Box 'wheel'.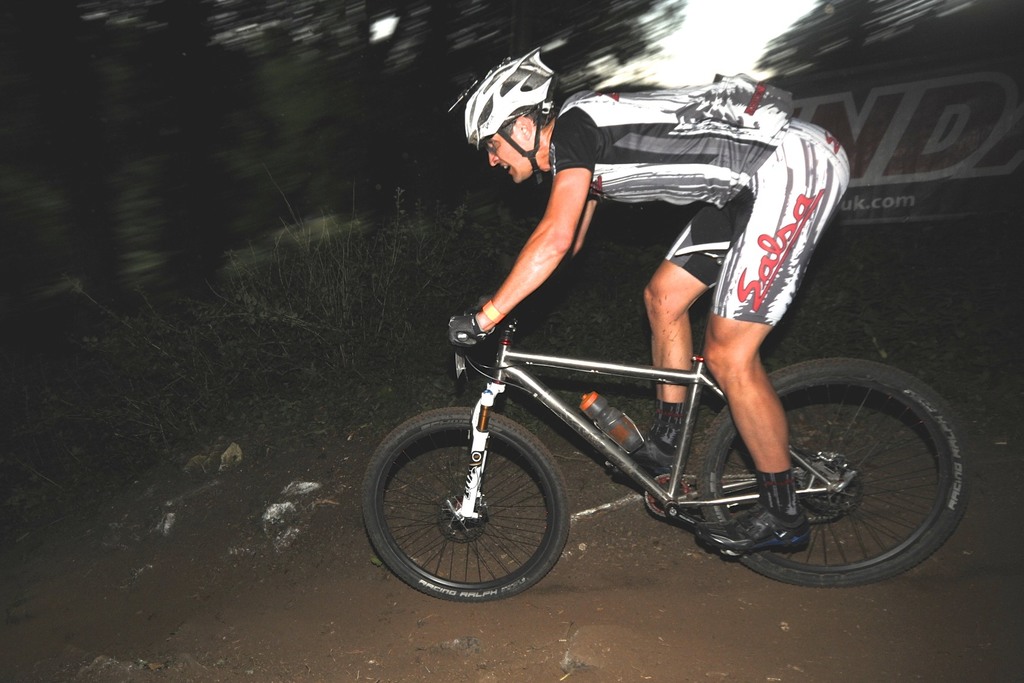
left=370, top=410, right=585, bottom=602.
